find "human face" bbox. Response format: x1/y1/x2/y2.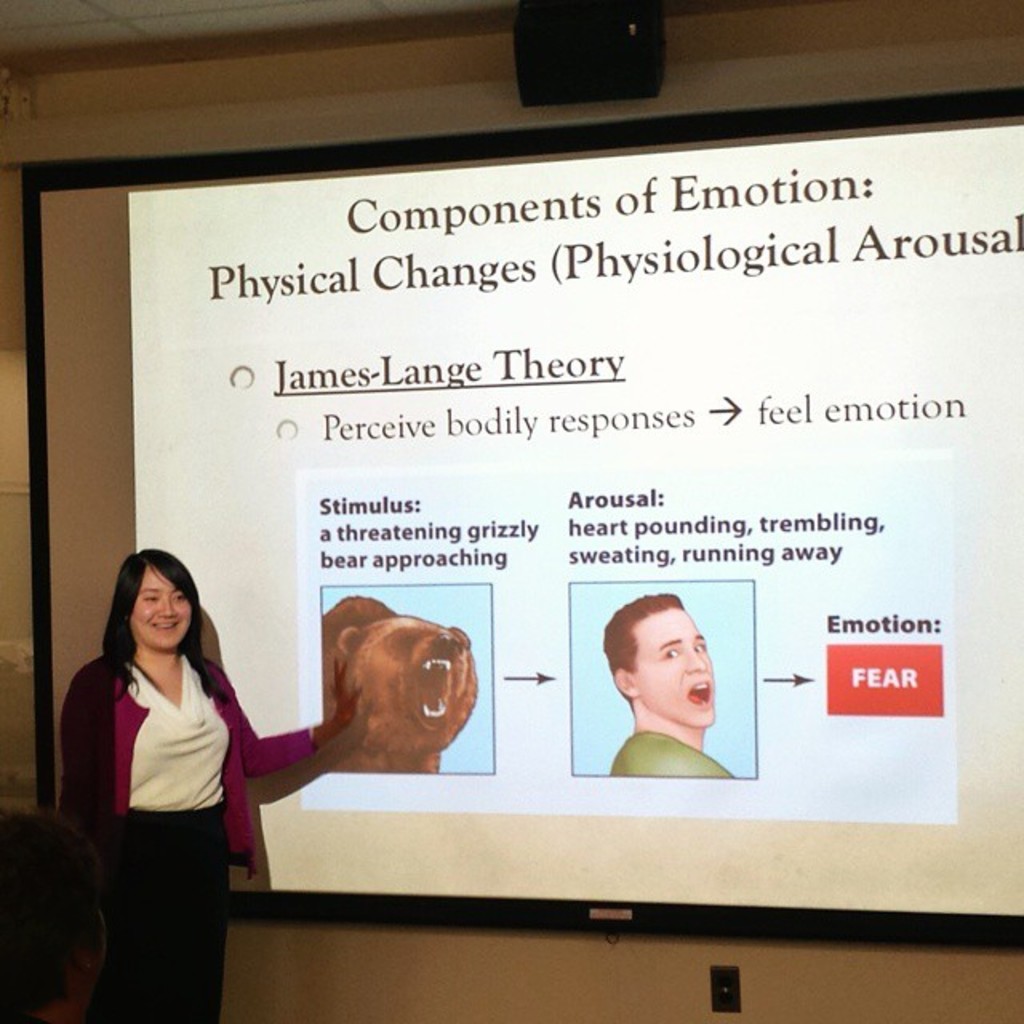
627/619/714/736.
